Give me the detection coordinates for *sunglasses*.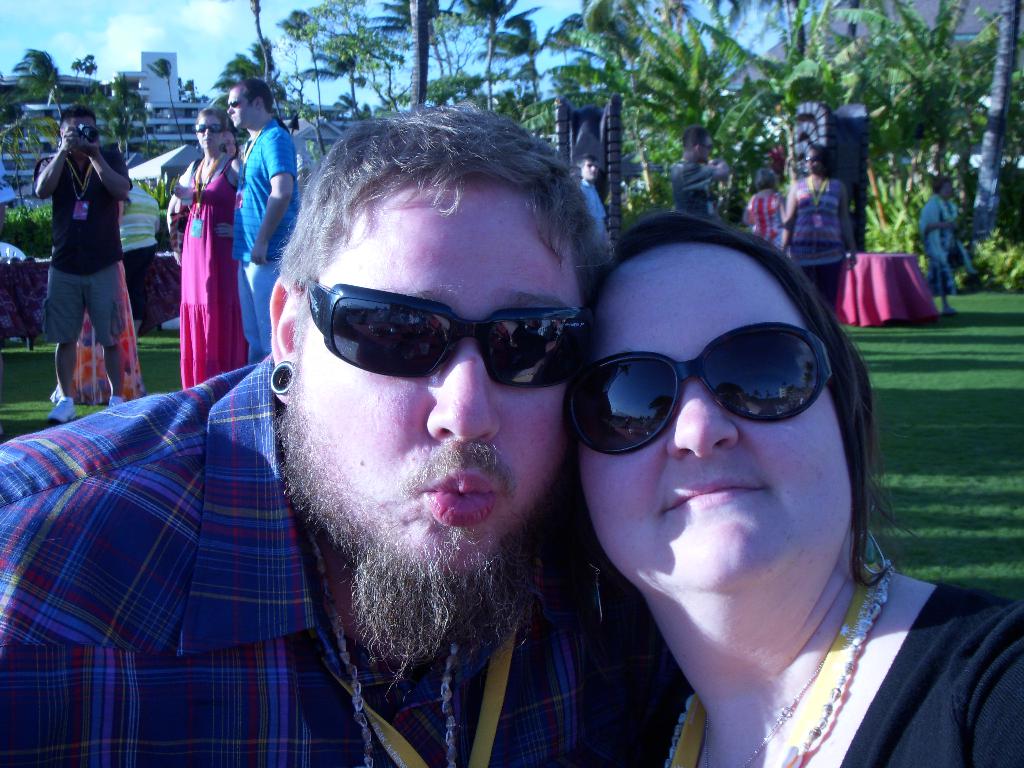
l=303, t=283, r=583, b=398.
